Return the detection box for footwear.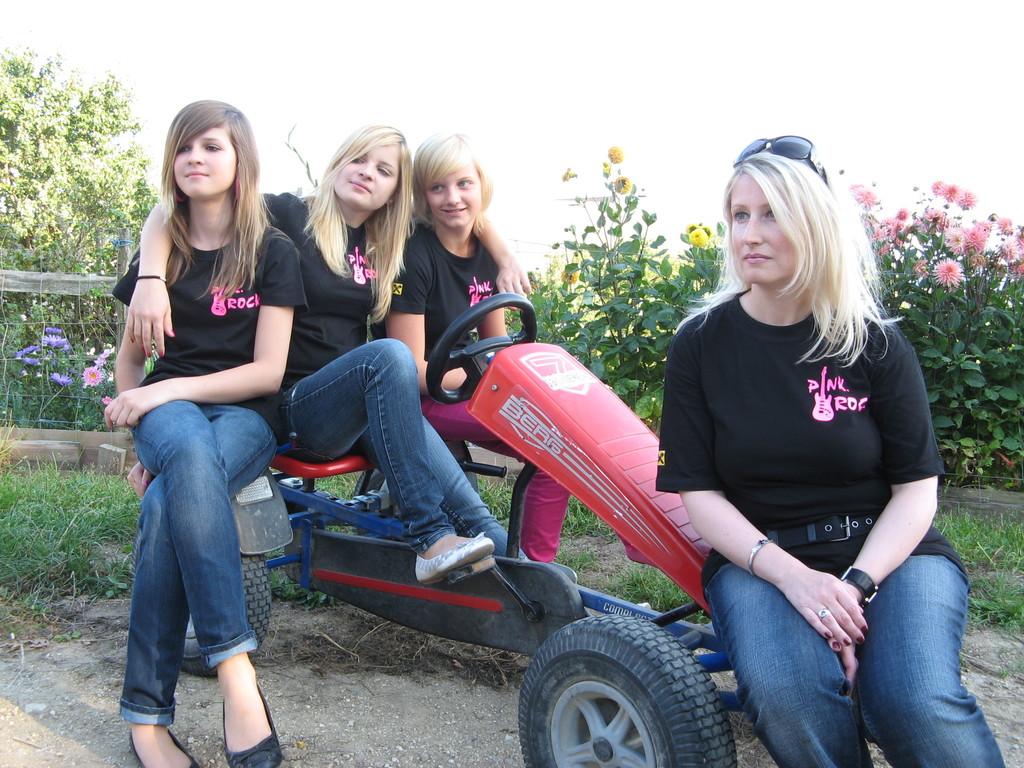
220/686/278/767.
